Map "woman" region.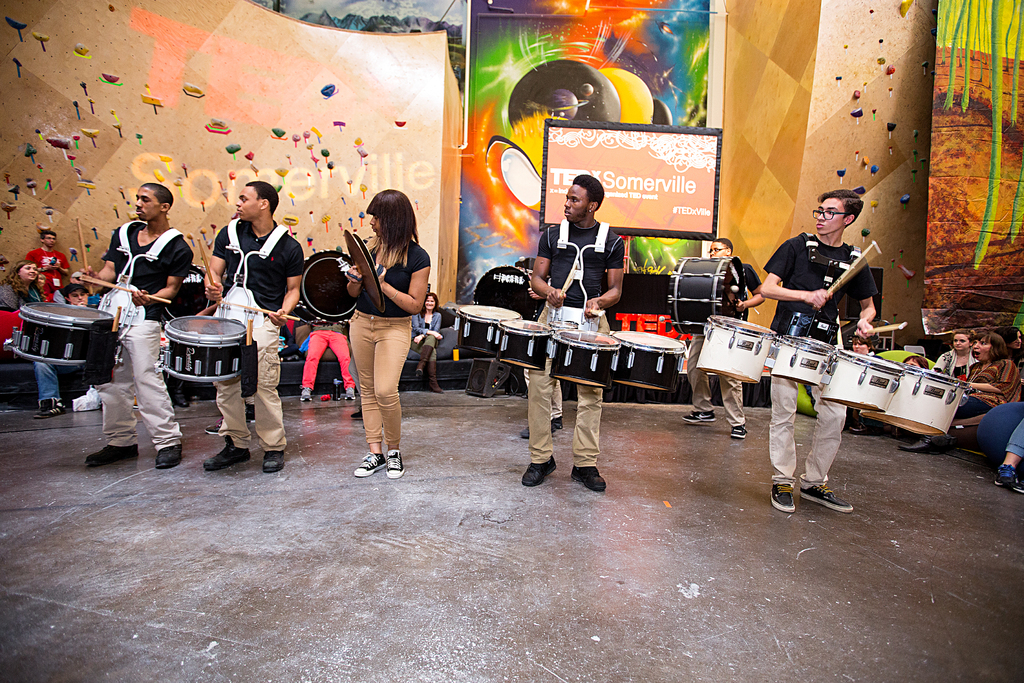
Mapped to <region>1, 260, 47, 314</region>.
